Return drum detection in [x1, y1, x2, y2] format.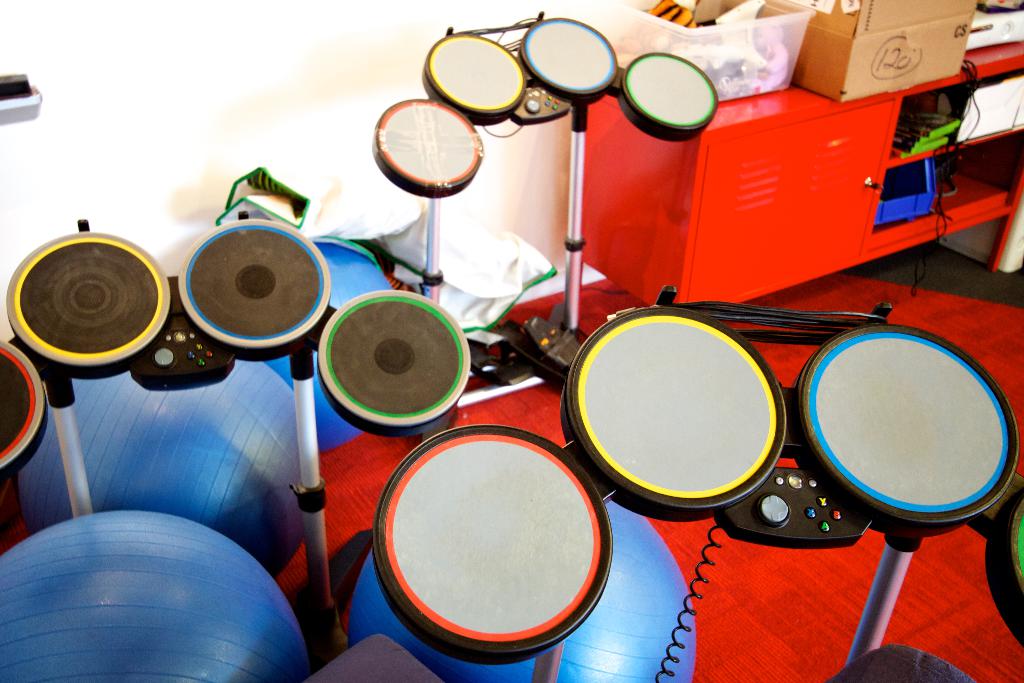
[0, 341, 49, 483].
